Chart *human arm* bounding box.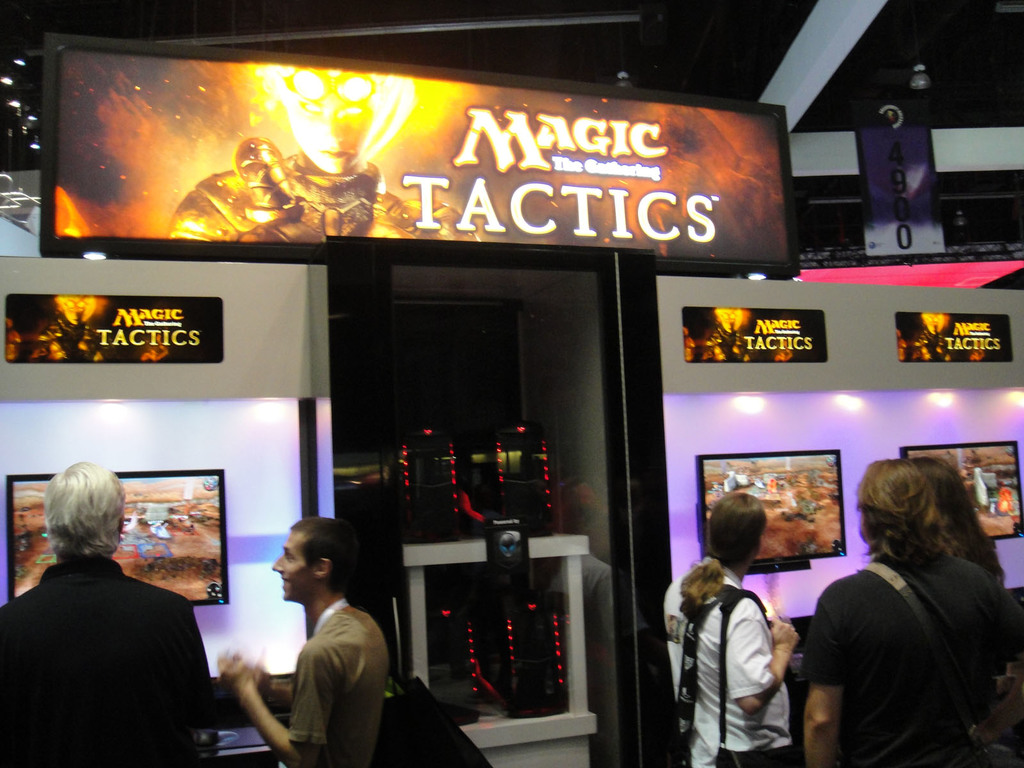
Charted: 803,574,850,767.
